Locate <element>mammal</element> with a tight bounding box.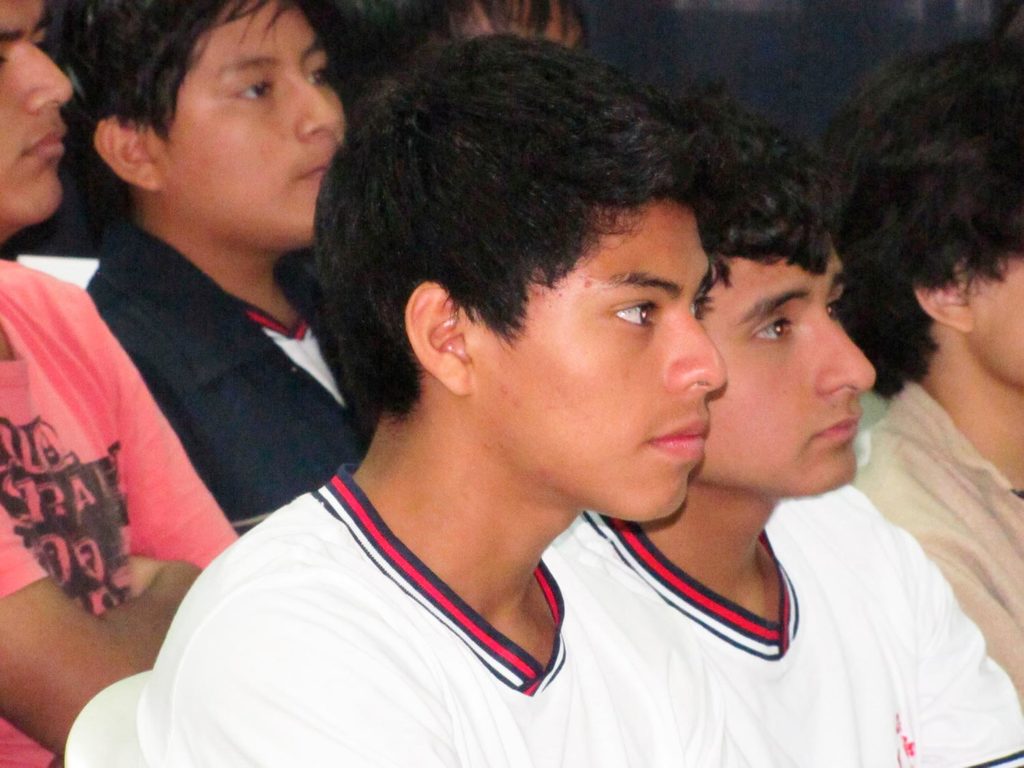
bbox(0, 0, 242, 767).
